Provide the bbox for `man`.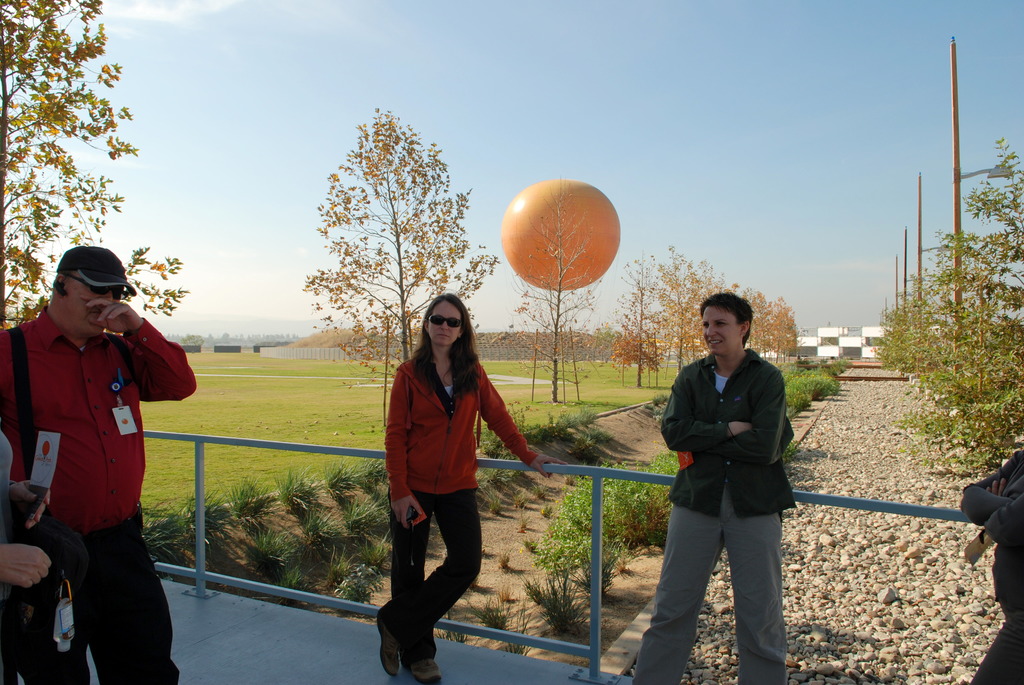
Rect(6, 244, 192, 684).
